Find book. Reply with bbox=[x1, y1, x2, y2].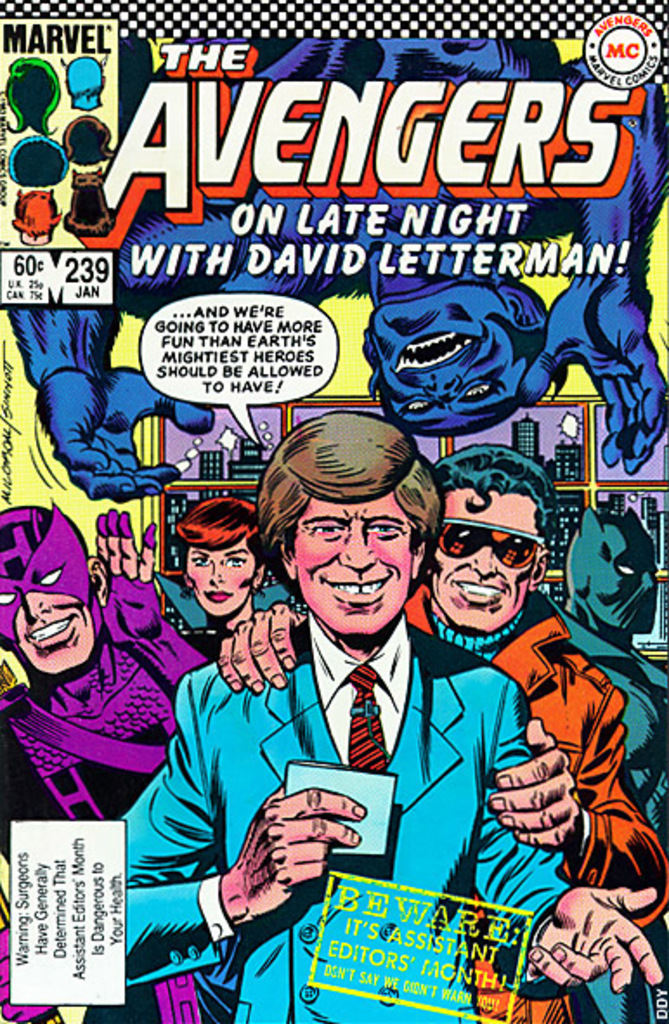
bbox=[0, 0, 667, 1022].
